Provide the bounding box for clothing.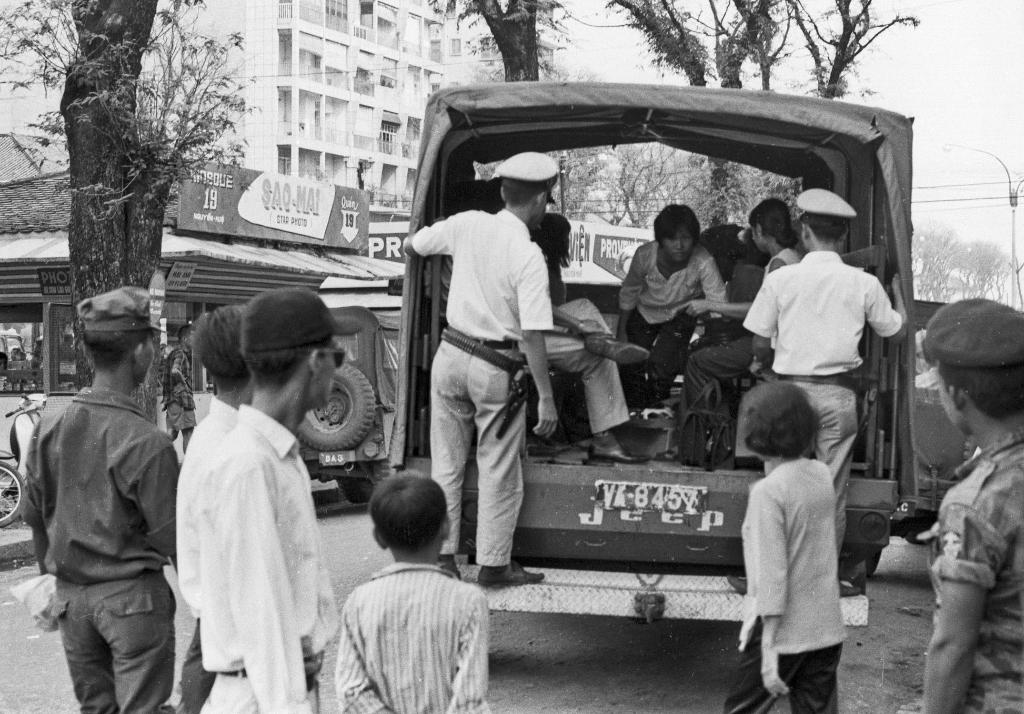
<box>616,241,727,324</box>.
